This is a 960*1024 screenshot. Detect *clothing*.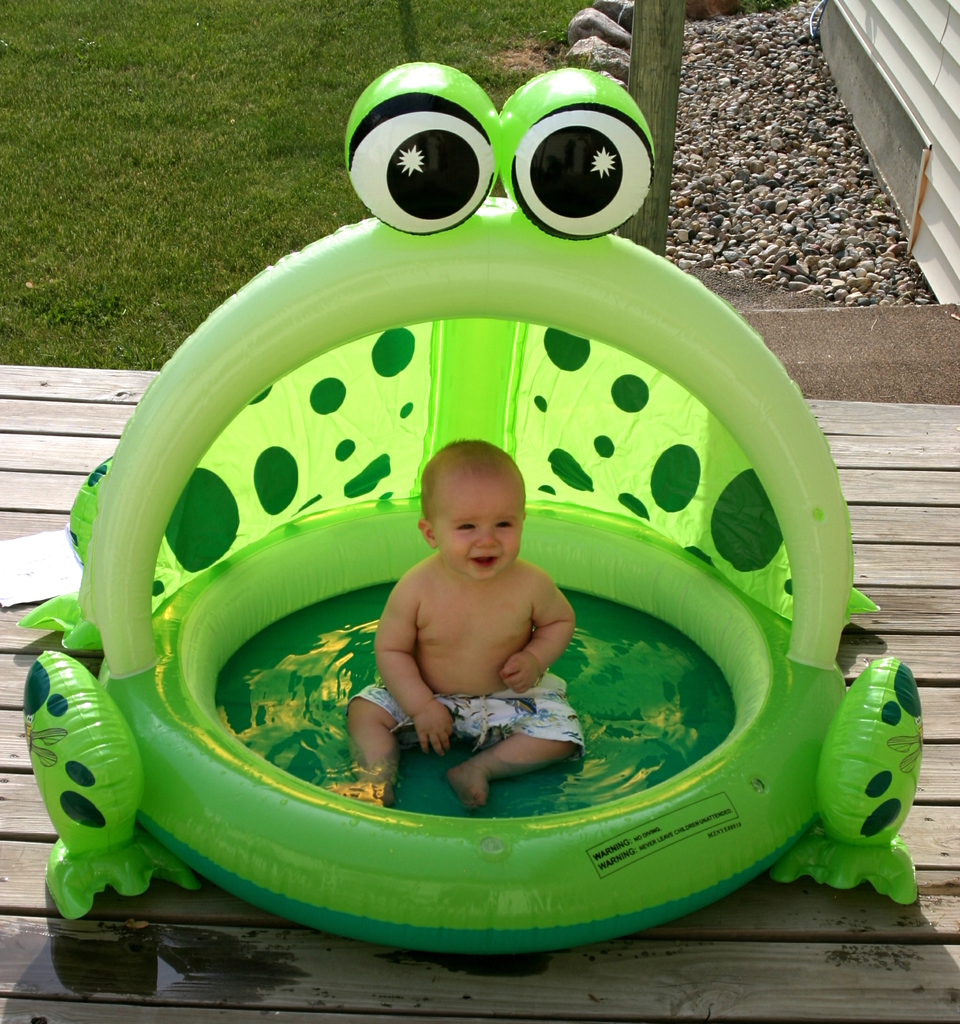
crop(345, 666, 579, 758).
